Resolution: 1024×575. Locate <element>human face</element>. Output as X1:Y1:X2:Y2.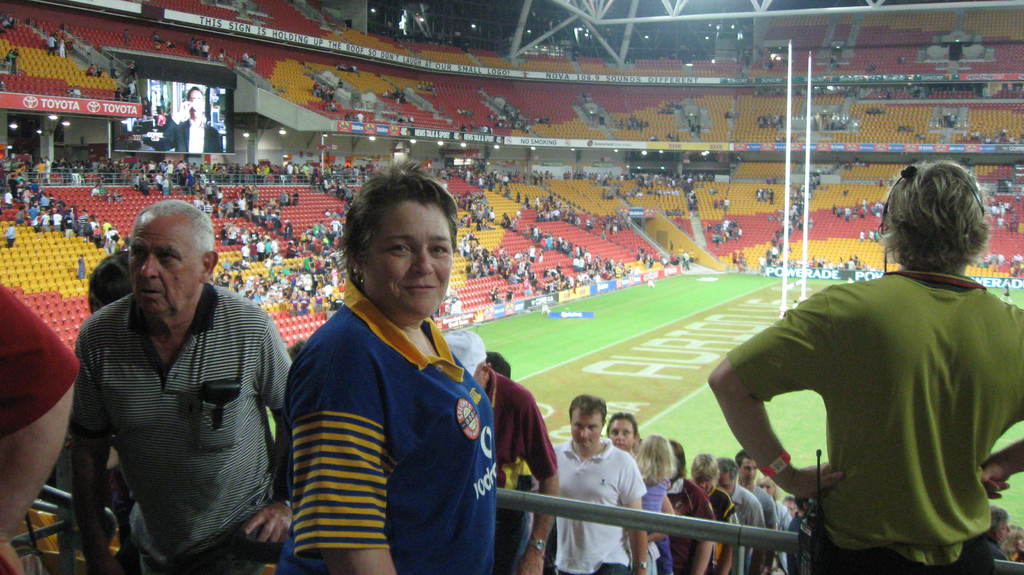
573:410:602:449.
